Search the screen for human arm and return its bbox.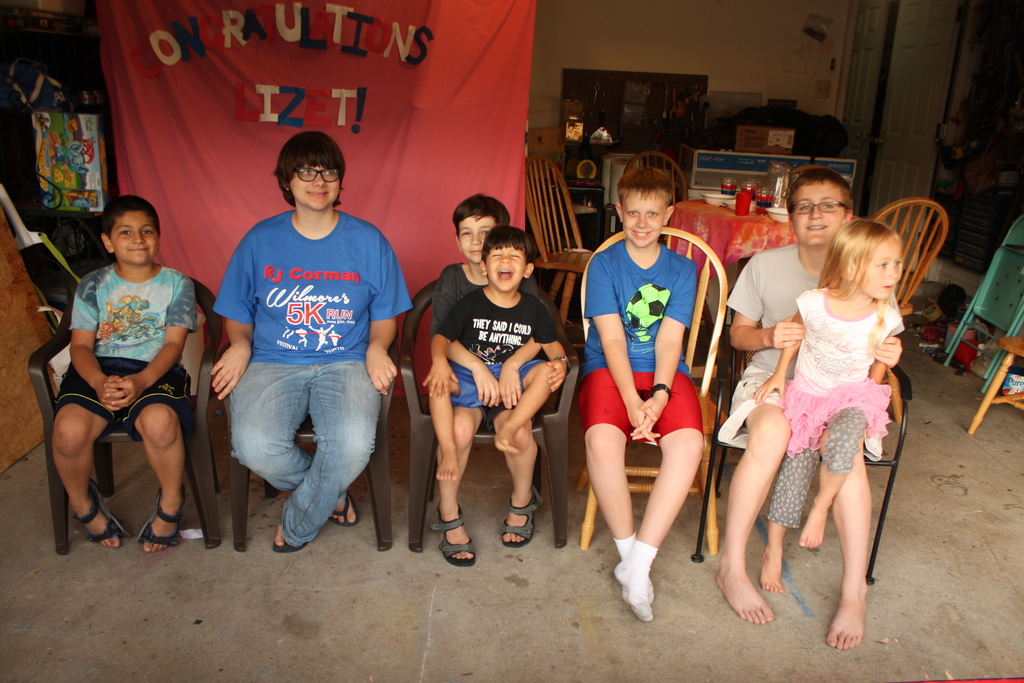
Found: rect(101, 273, 198, 409).
